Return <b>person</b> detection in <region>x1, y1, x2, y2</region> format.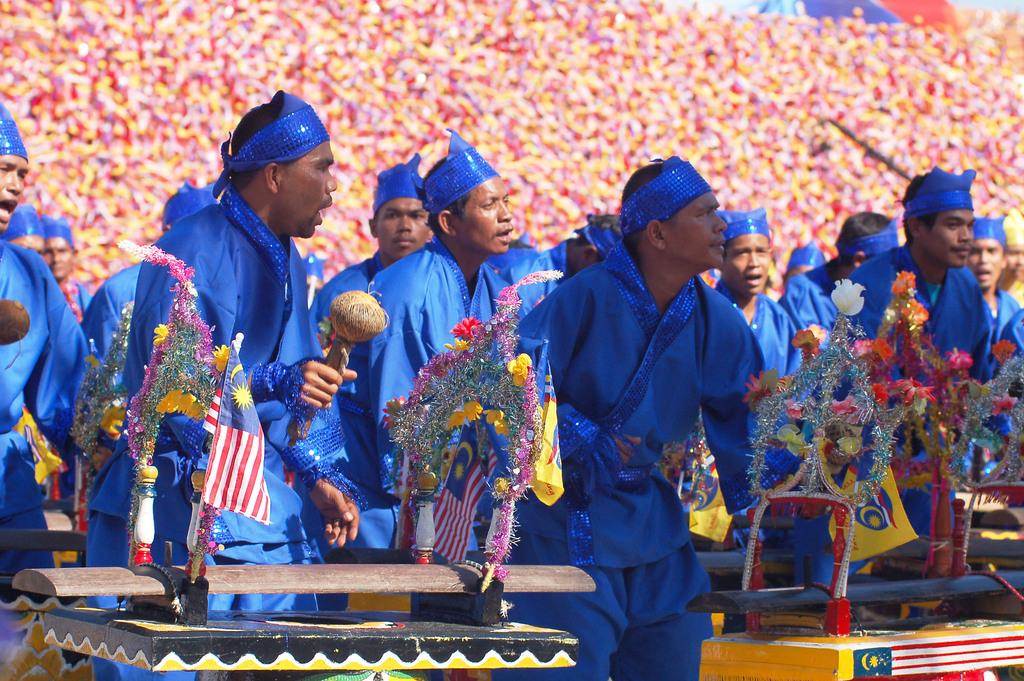
<region>513, 156, 806, 680</region>.
